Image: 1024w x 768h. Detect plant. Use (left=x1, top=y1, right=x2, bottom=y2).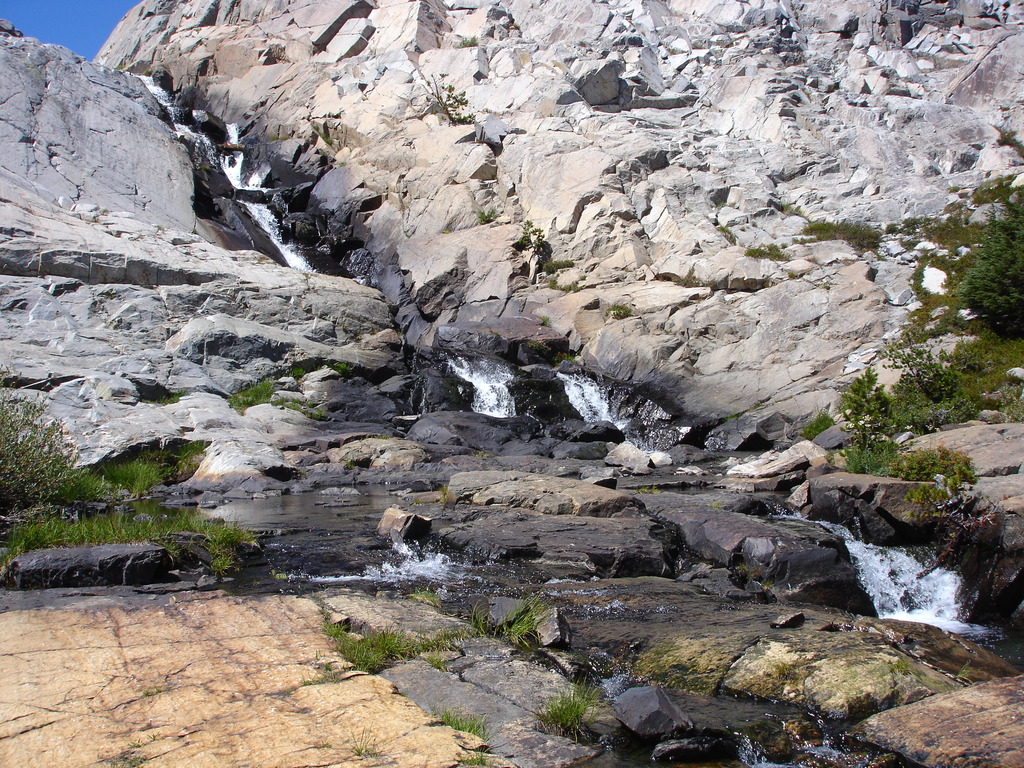
(left=836, top=363, right=903, bottom=440).
